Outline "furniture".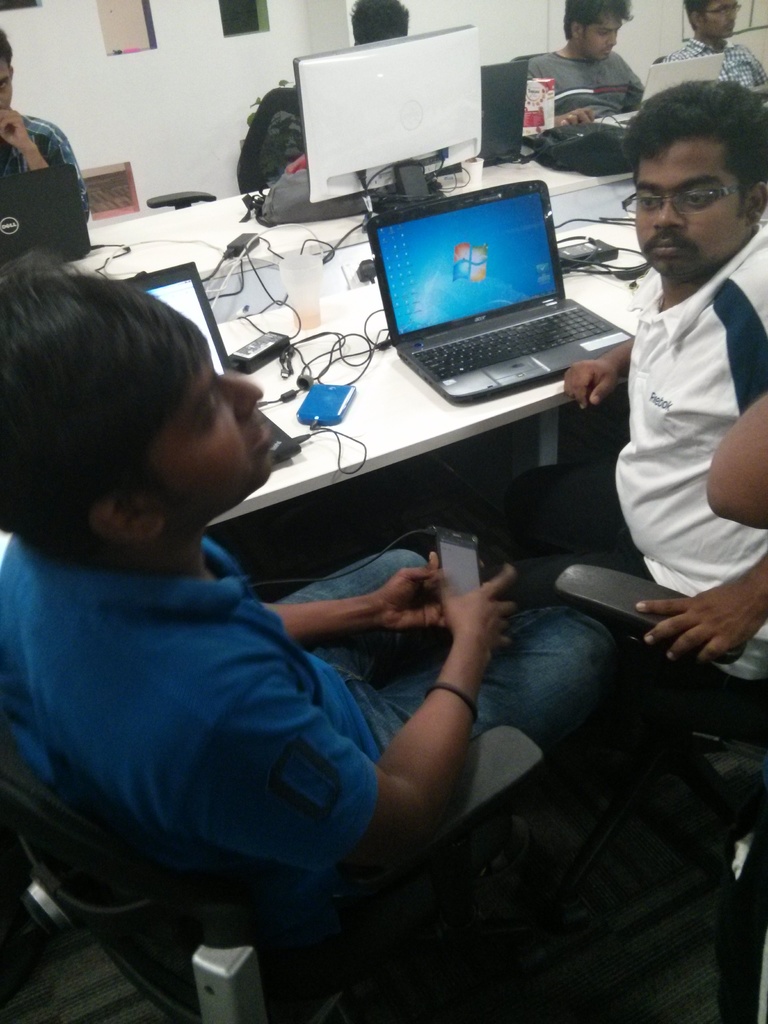
Outline: x1=560, y1=561, x2=767, y2=684.
